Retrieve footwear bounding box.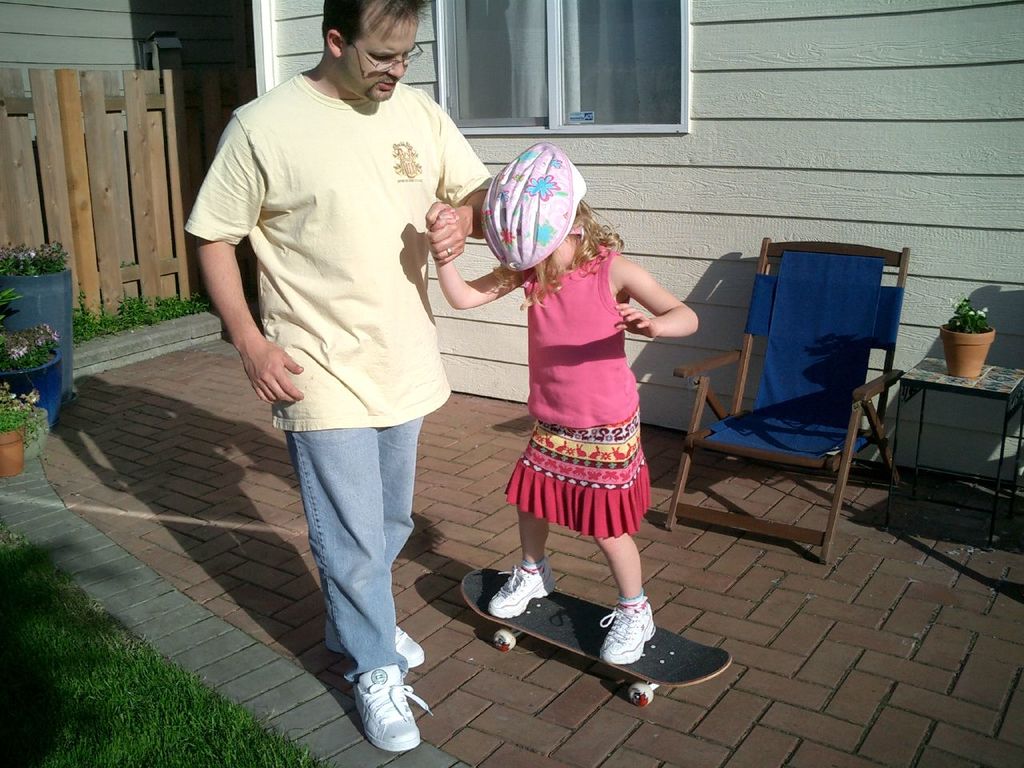
Bounding box: bbox(486, 558, 558, 622).
